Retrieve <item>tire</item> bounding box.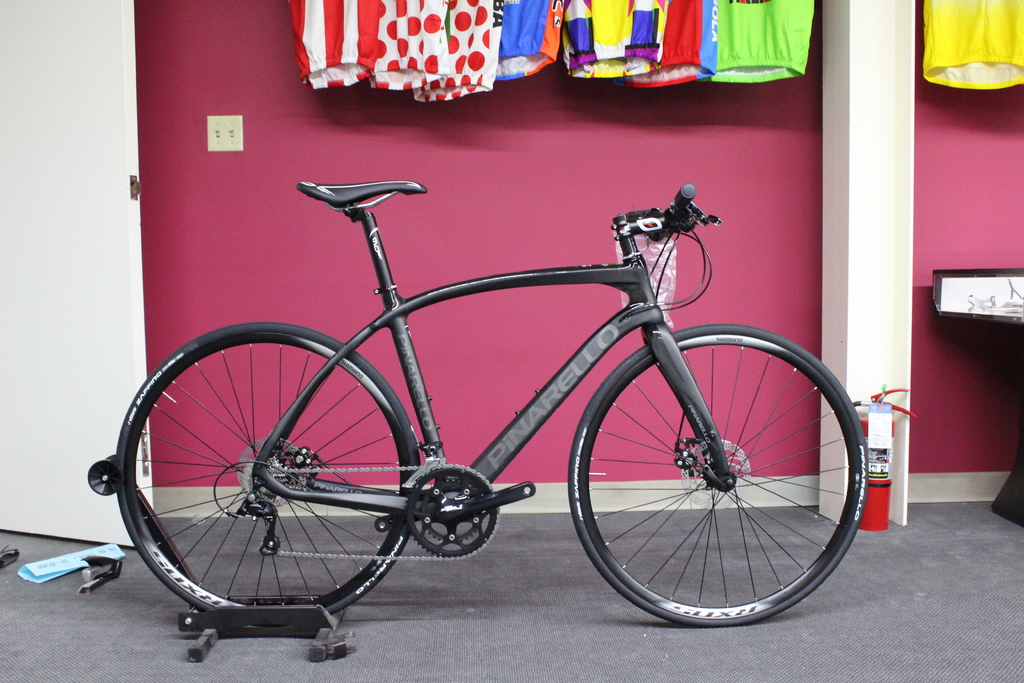
Bounding box: [x1=111, y1=320, x2=425, y2=610].
